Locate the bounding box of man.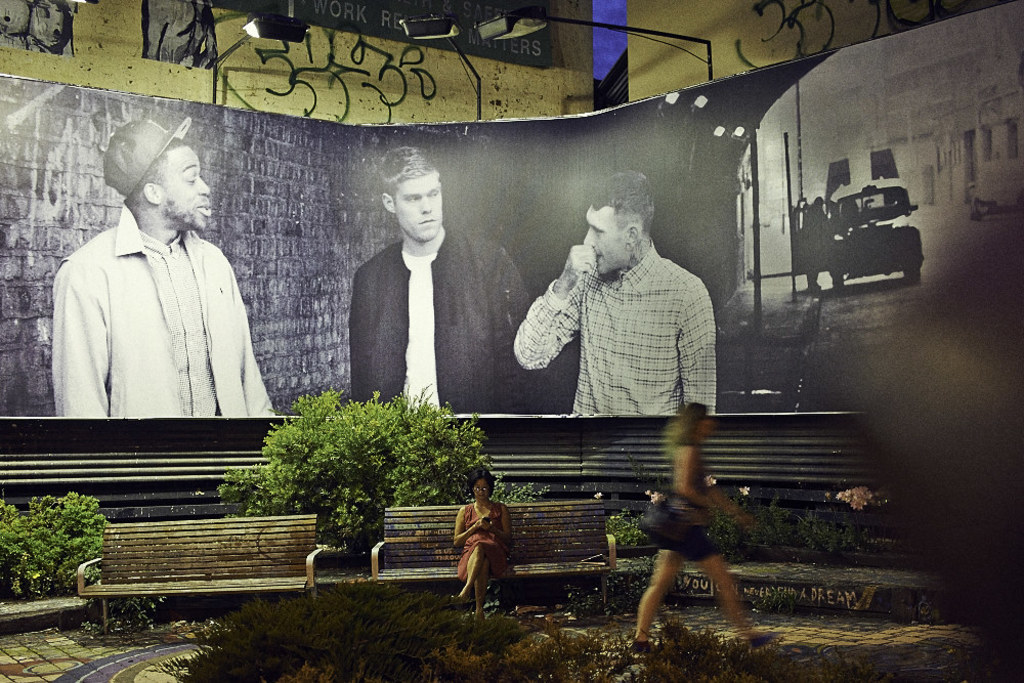
Bounding box: [348, 146, 549, 417].
